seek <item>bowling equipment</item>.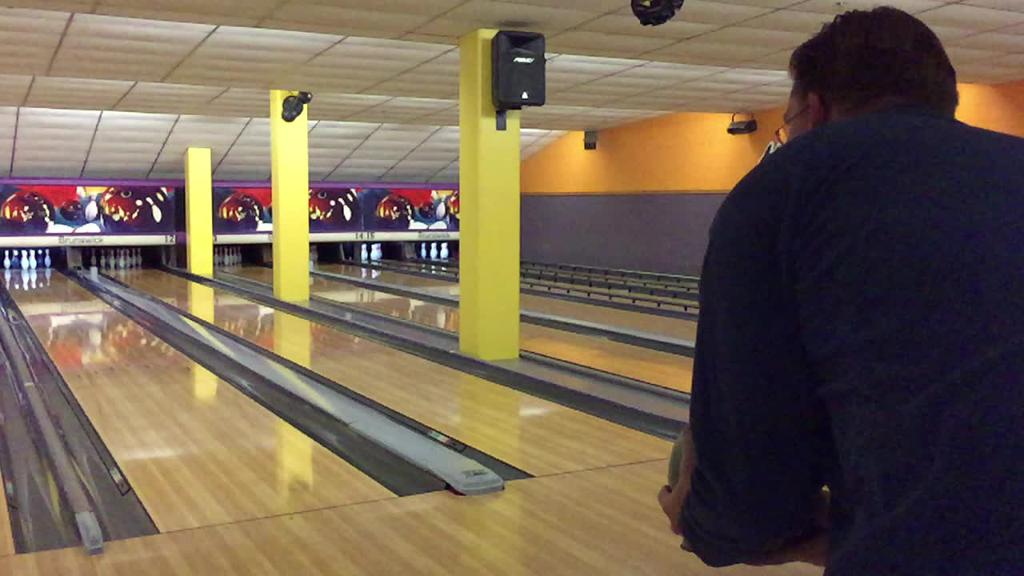
(left=216, top=191, right=262, bottom=227).
